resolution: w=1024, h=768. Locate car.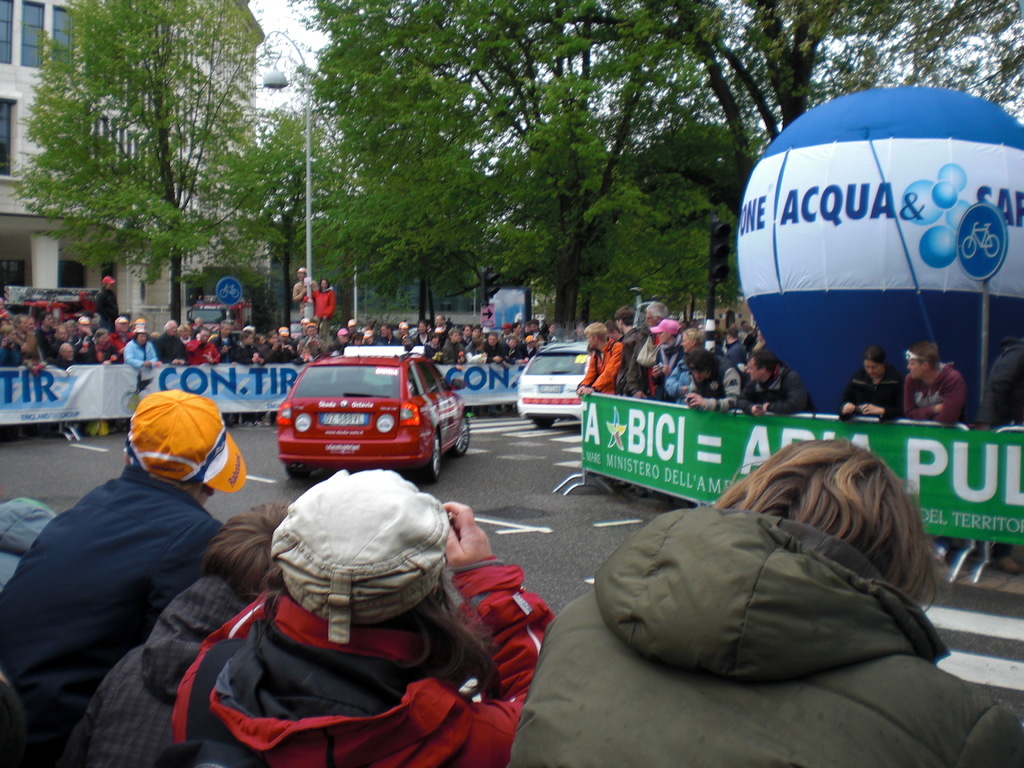
(259, 346, 457, 483).
